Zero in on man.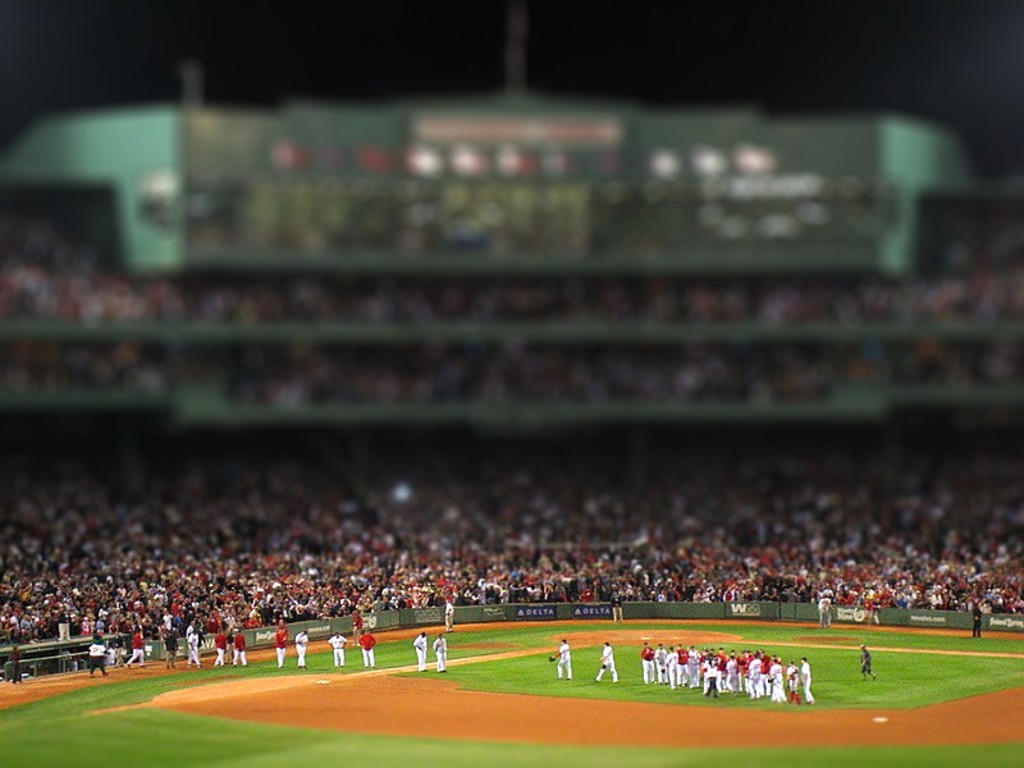
Zeroed in: rect(234, 631, 248, 667).
